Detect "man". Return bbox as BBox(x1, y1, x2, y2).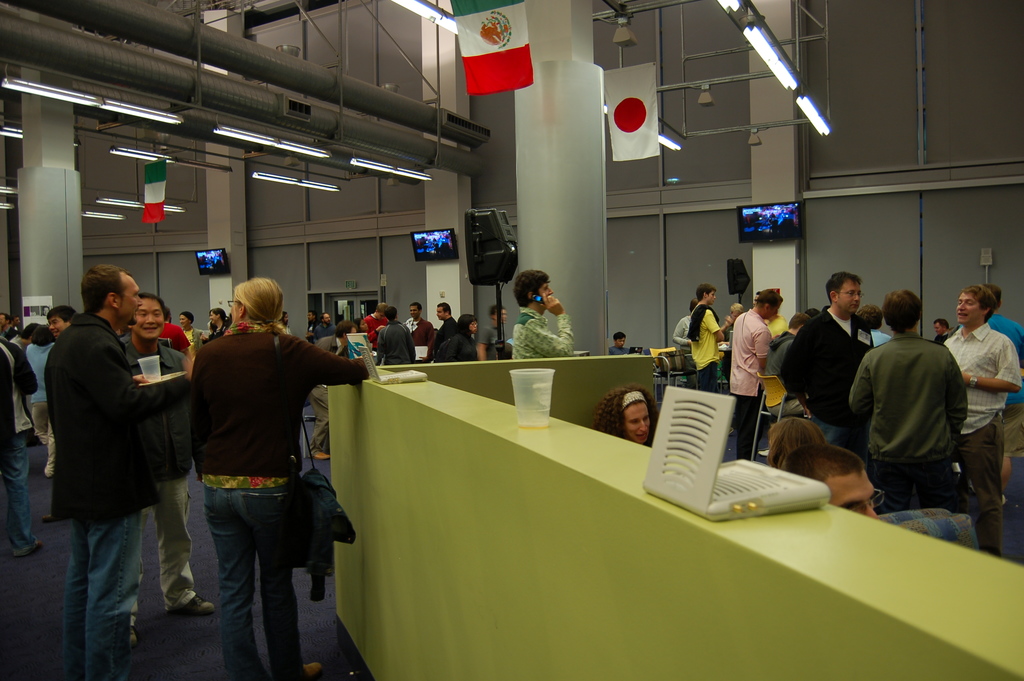
BBox(0, 312, 15, 342).
